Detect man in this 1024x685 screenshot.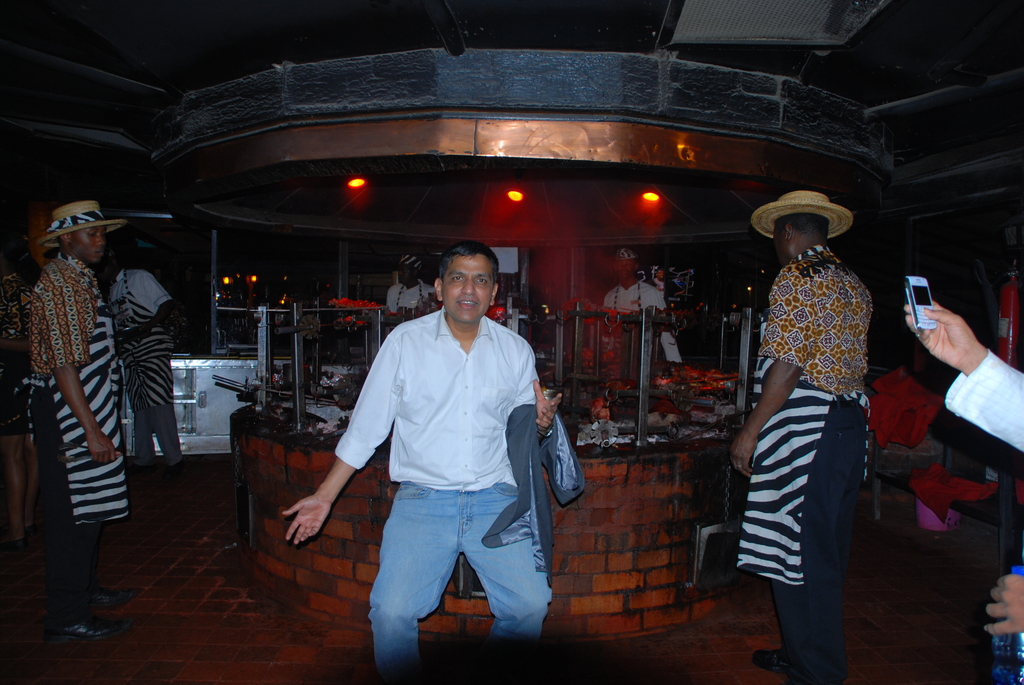
Detection: rect(30, 201, 145, 645).
